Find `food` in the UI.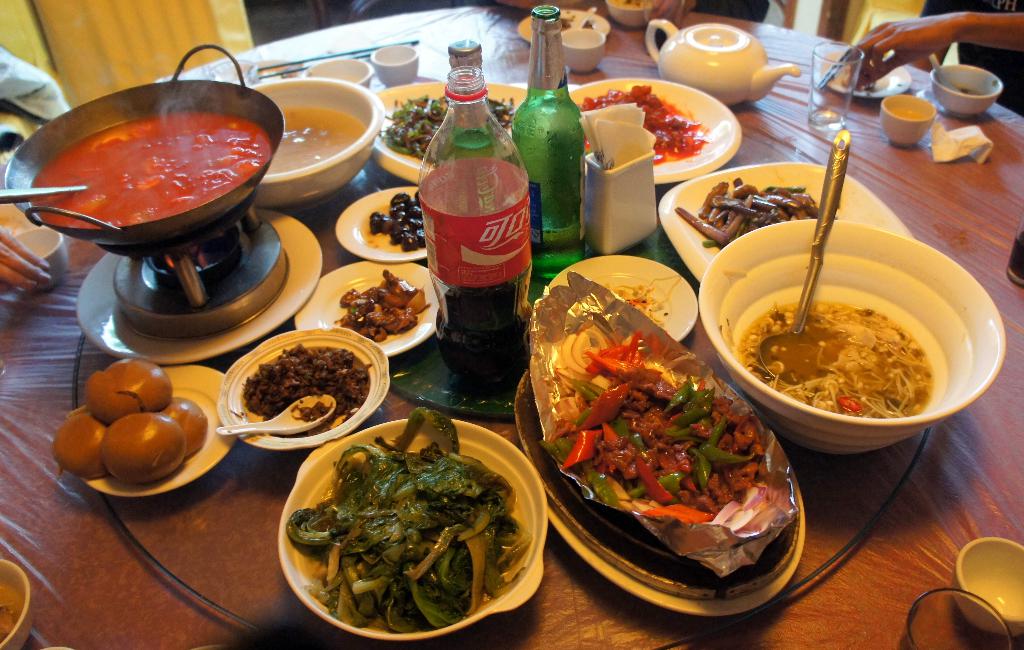
UI element at (734,280,948,419).
